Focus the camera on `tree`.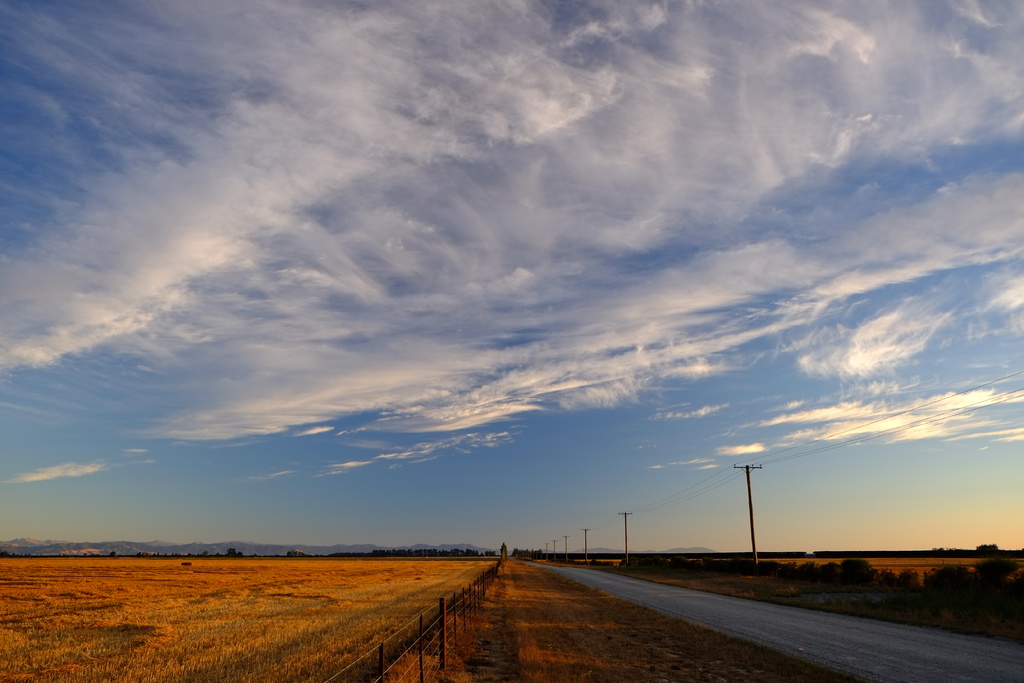
Focus region: 0:539:477:563.
